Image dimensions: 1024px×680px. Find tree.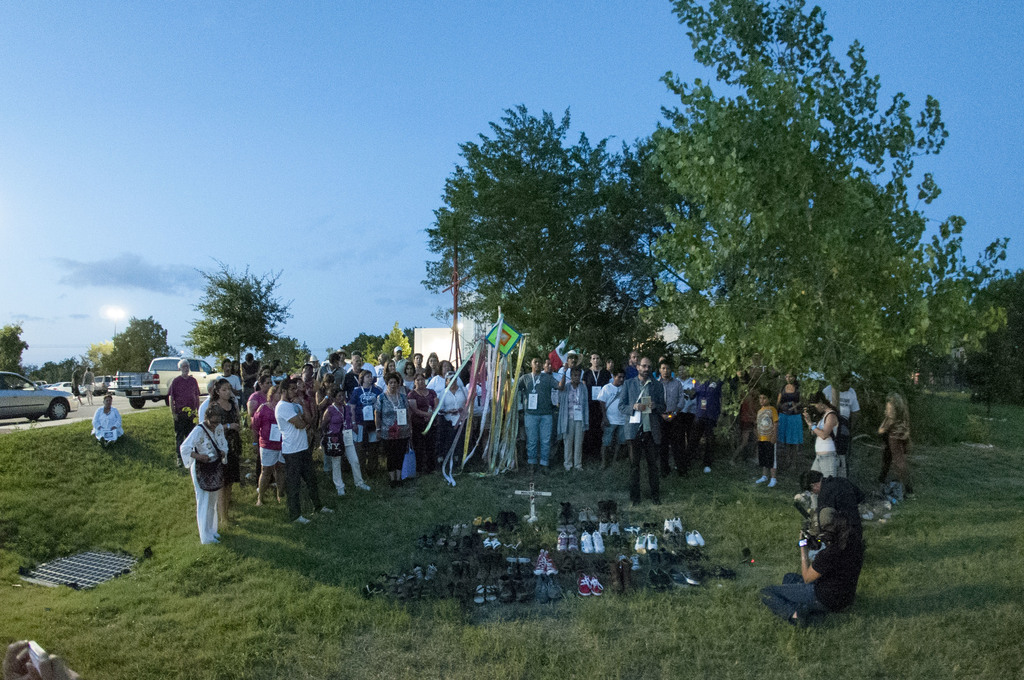
596 42 958 441.
